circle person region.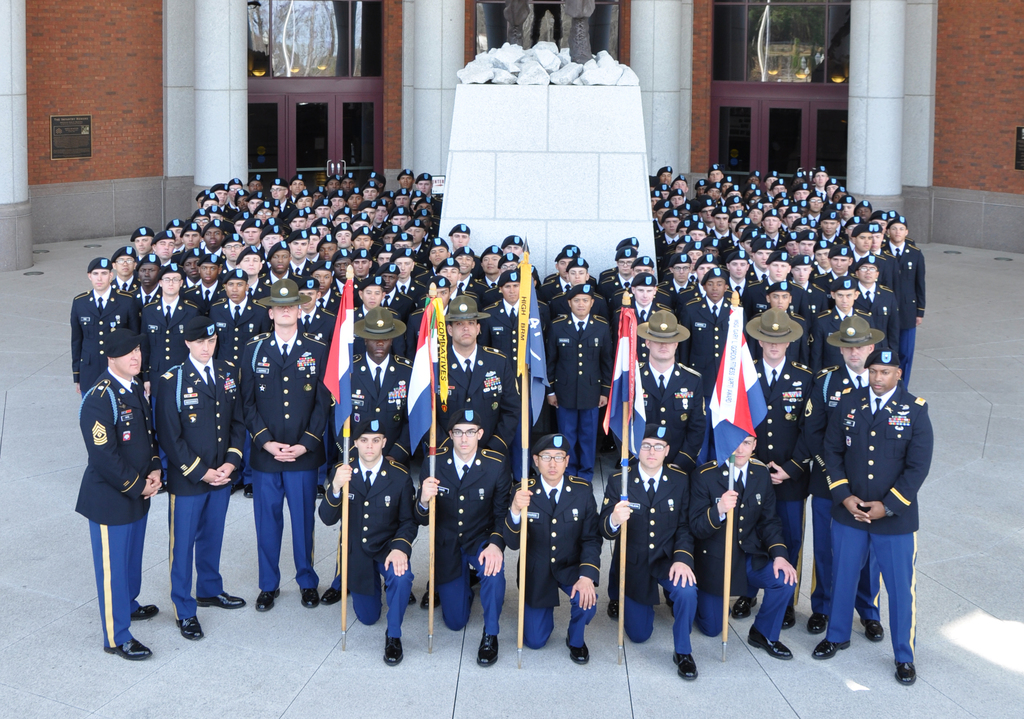
Region: bbox(622, 314, 696, 445).
